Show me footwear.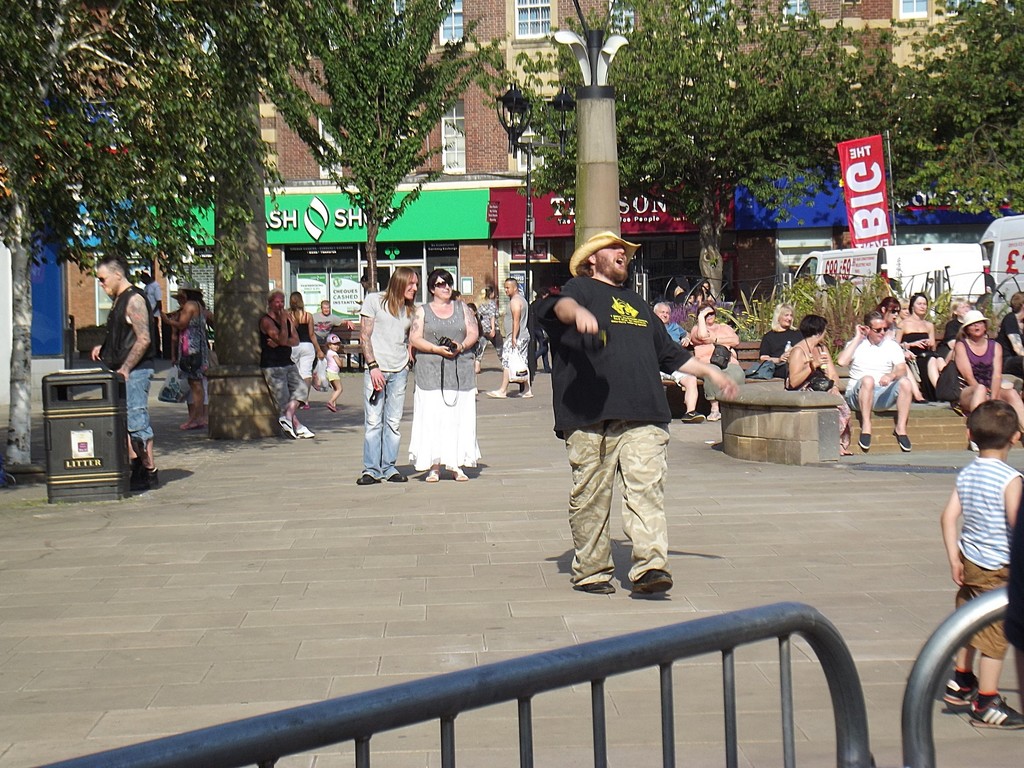
footwear is here: box=[703, 408, 721, 424].
